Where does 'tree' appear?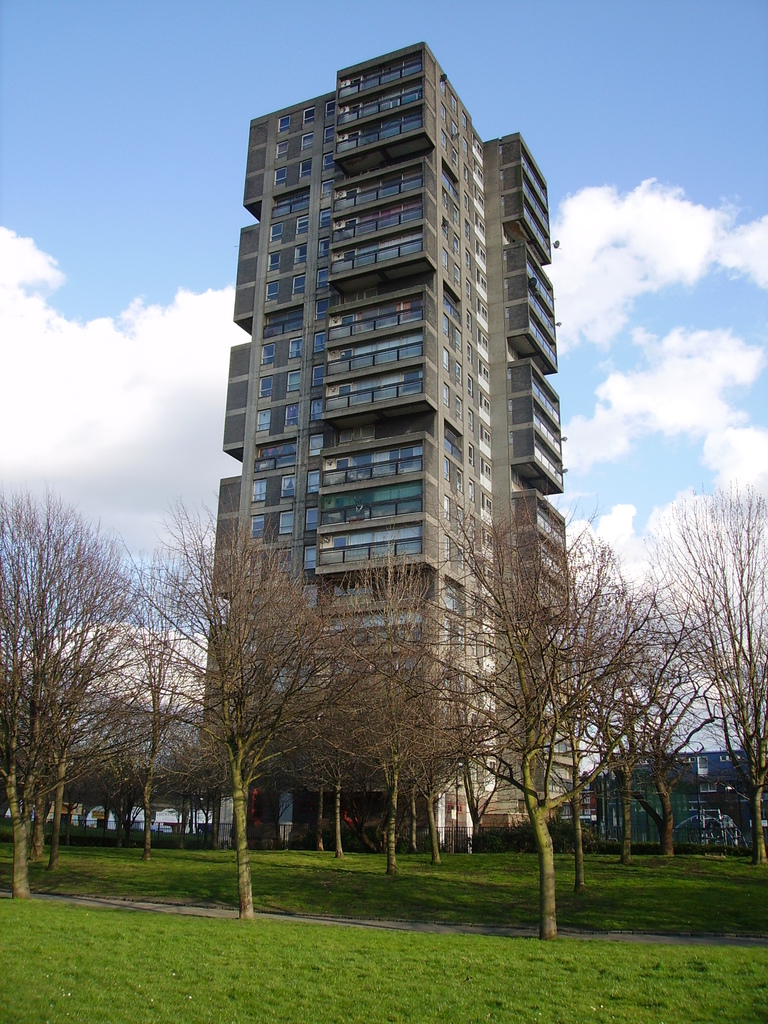
Appears at {"x1": 120, "y1": 511, "x2": 353, "y2": 924}.
